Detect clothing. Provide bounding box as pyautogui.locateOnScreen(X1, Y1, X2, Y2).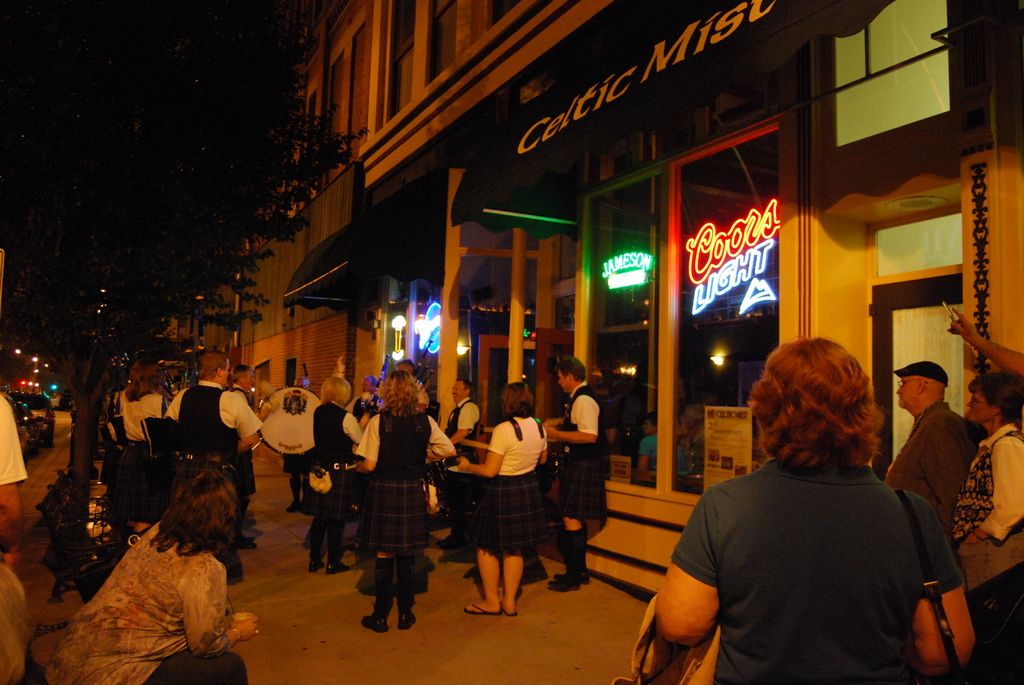
pyautogui.locateOnScreen(343, 411, 448, 560).
